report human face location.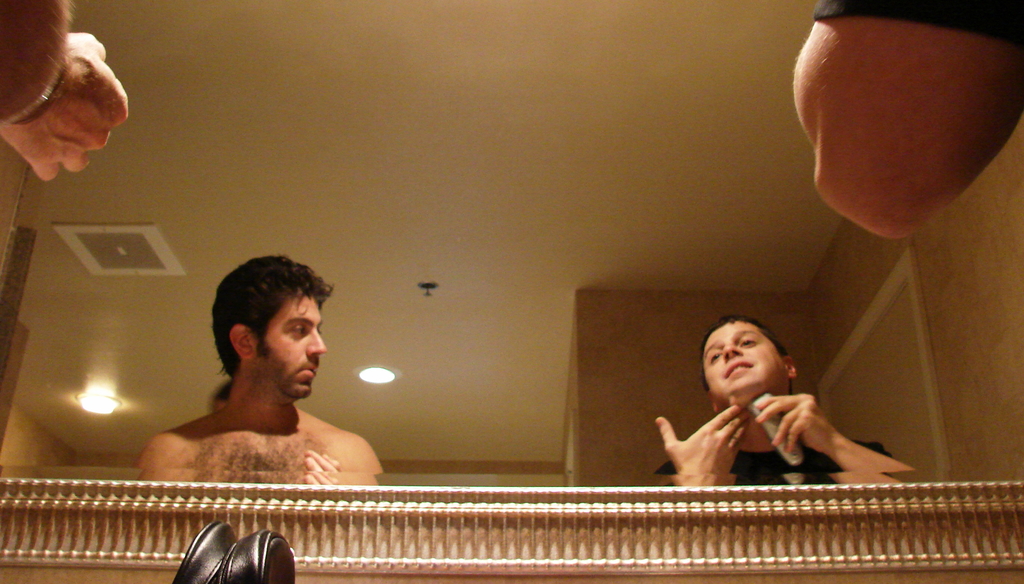
Report: select_region(255, 299, 326, 402).
